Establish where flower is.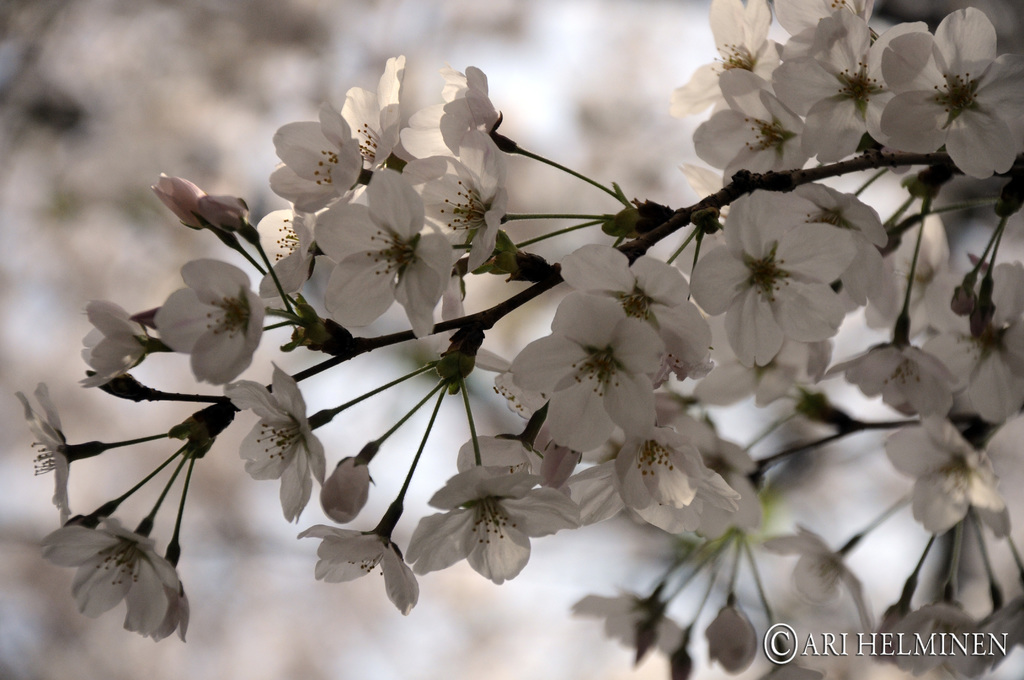
Established at x1=758, y1=523, x2=872, y2=638.
